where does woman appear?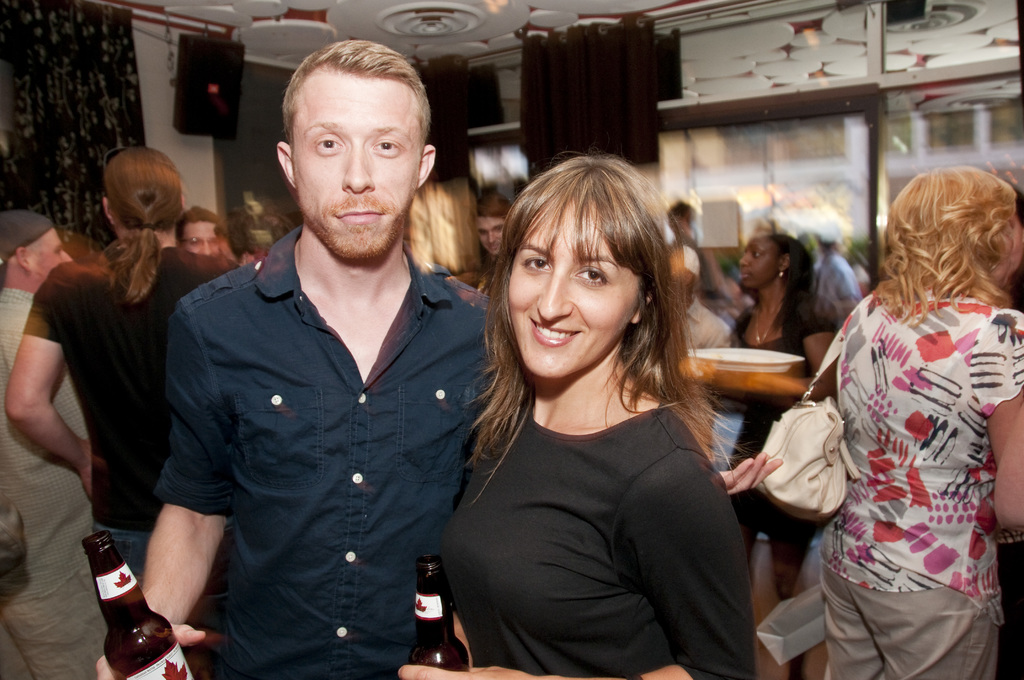
Appears at 716/225/841/679.
